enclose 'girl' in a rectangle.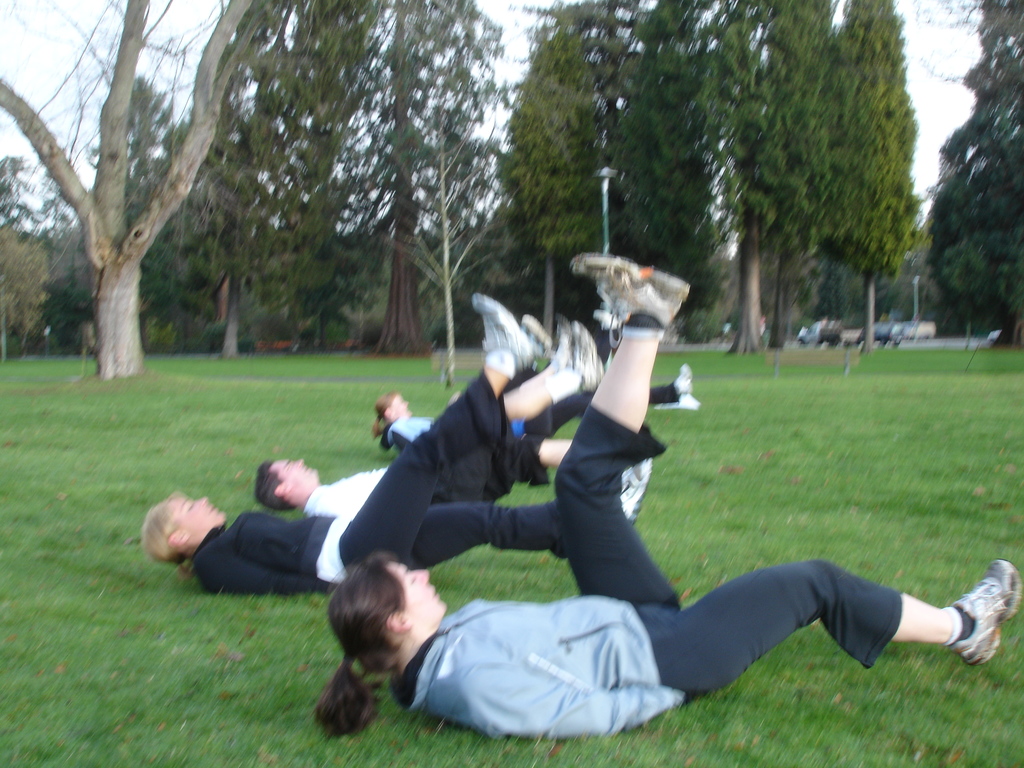
BBox(373, 314, 577, 486).
